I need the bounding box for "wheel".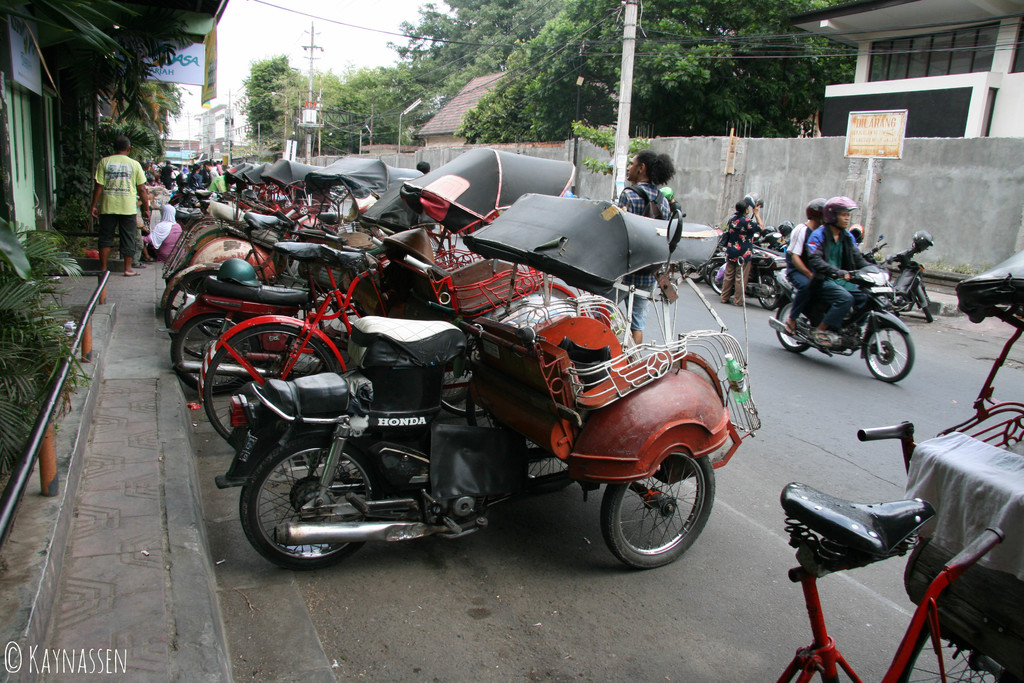
Here it is: l=168, t=304, r=265, b=399.
